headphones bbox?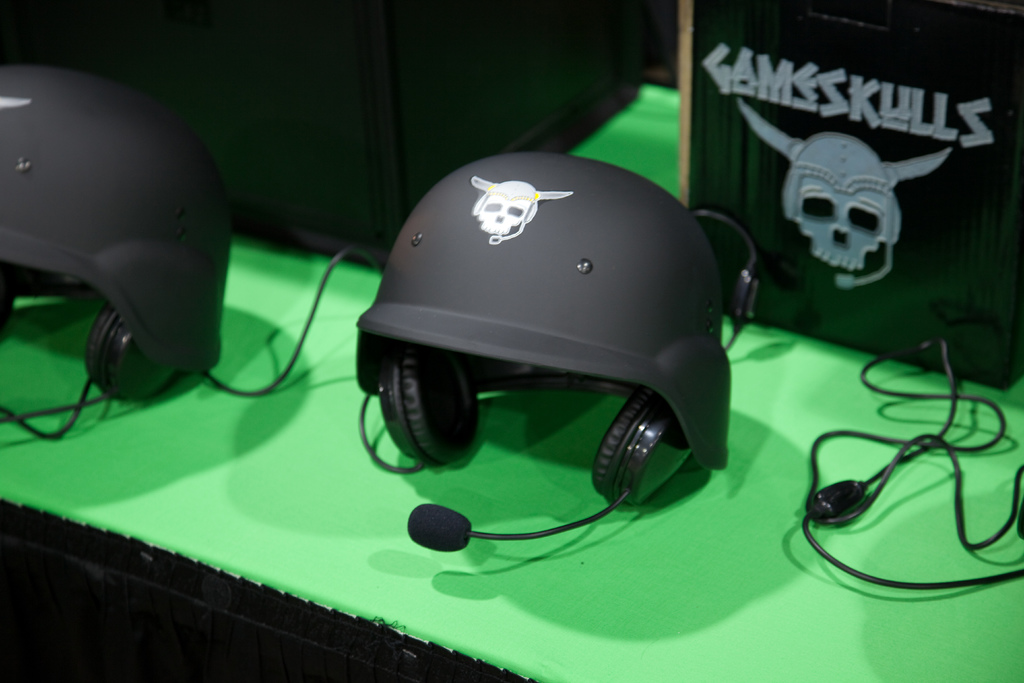
bbox=[335, 110, 794, 544]
